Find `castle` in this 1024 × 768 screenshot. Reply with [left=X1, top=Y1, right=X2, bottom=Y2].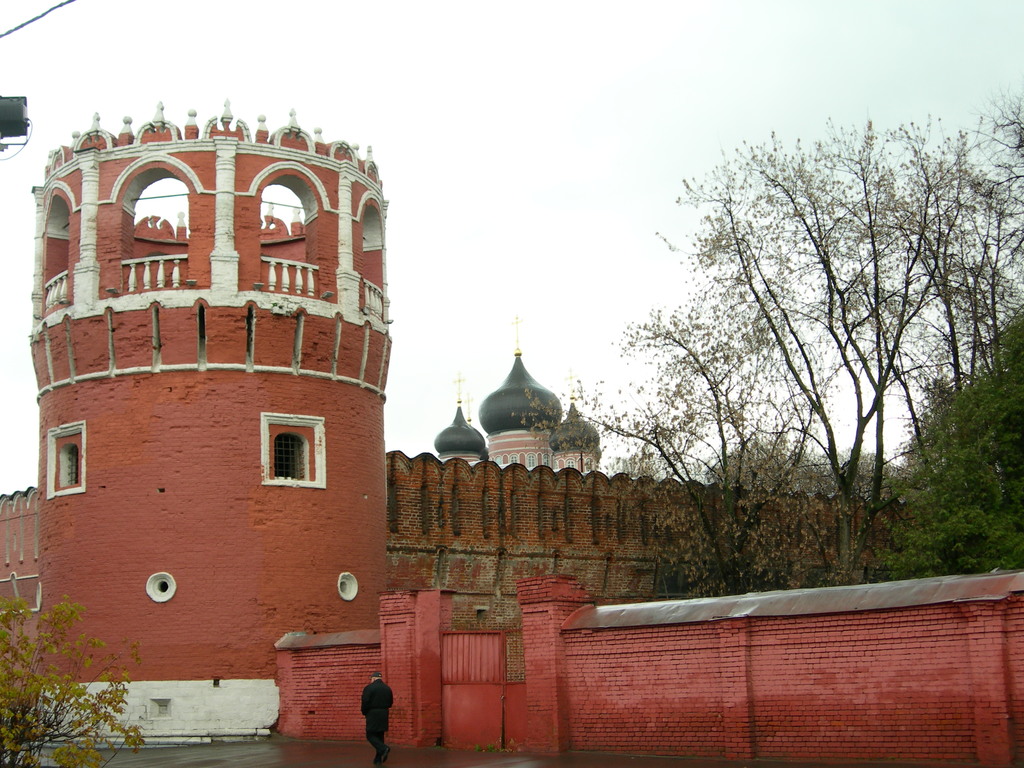
[left=0, top=88, right=1023, bottom=765].
